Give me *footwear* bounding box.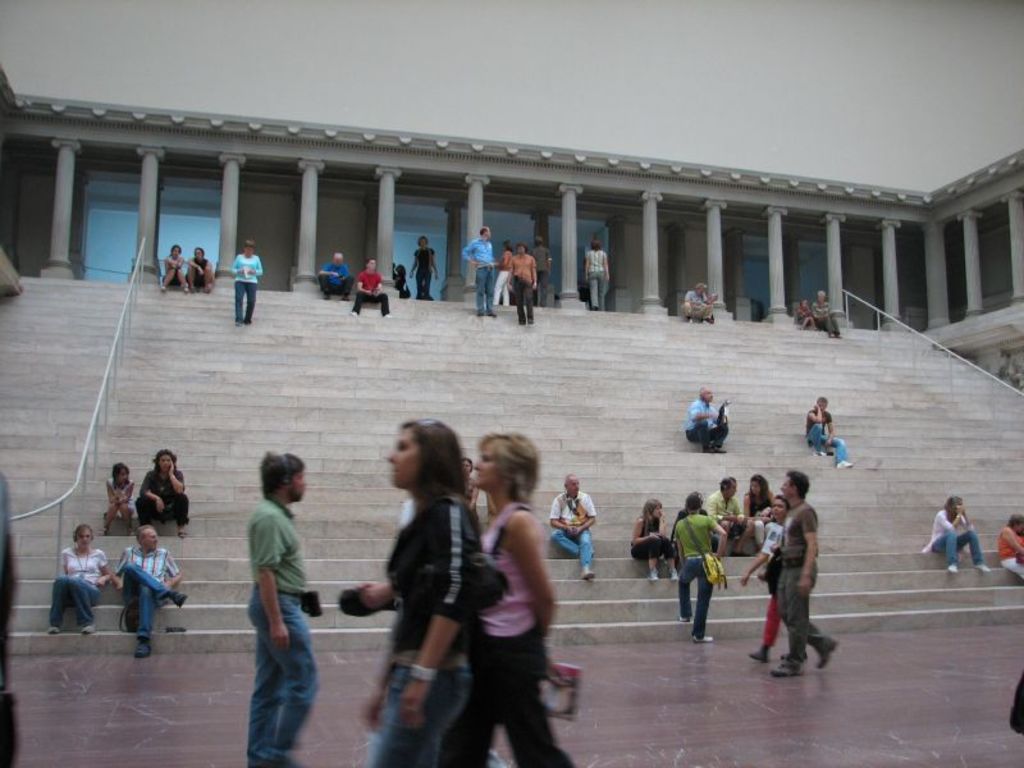
l=83, t=621, r=95, b=632.
